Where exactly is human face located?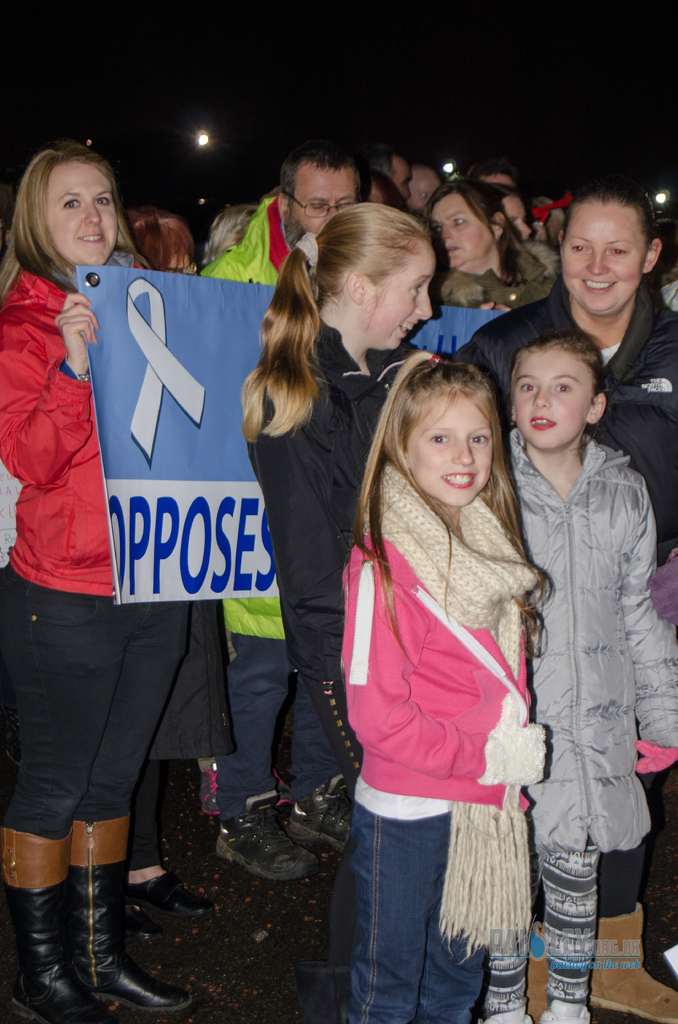
Its bounding box is bbox(374, 242, 437, 361).
